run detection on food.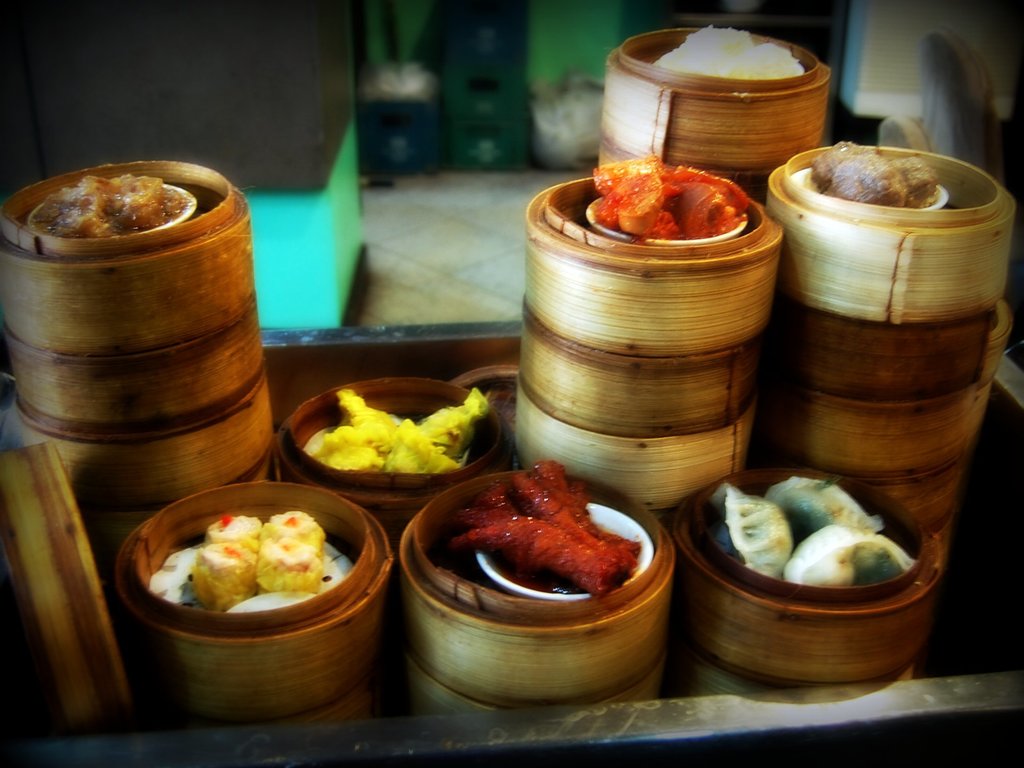
Result: [257, 505, 325, 562].
